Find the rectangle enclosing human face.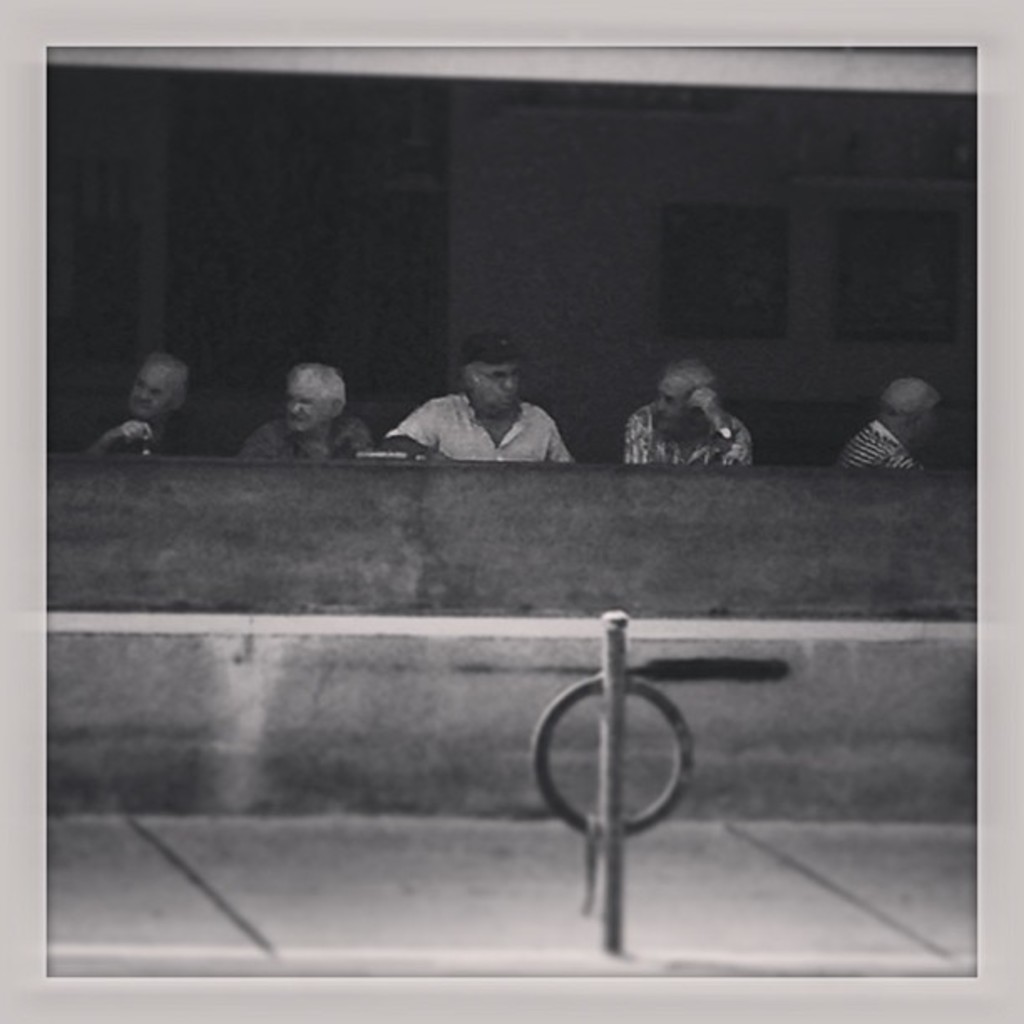
(281,380,326,433).
